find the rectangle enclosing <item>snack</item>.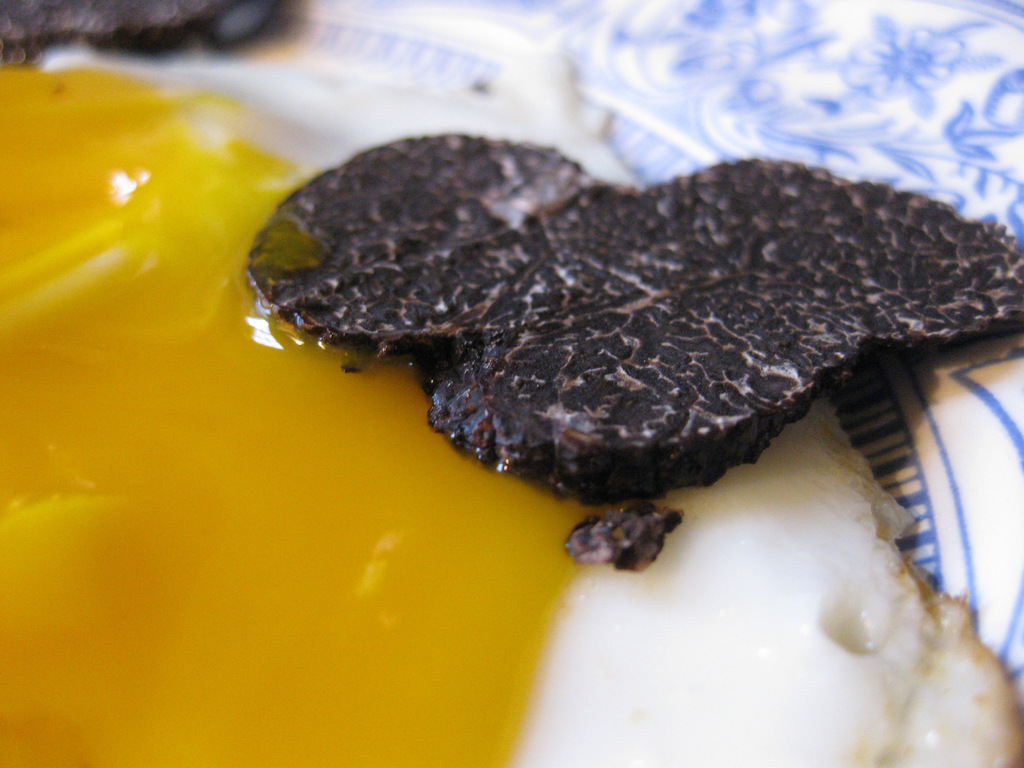
box(184, 102, 1009, 632).
